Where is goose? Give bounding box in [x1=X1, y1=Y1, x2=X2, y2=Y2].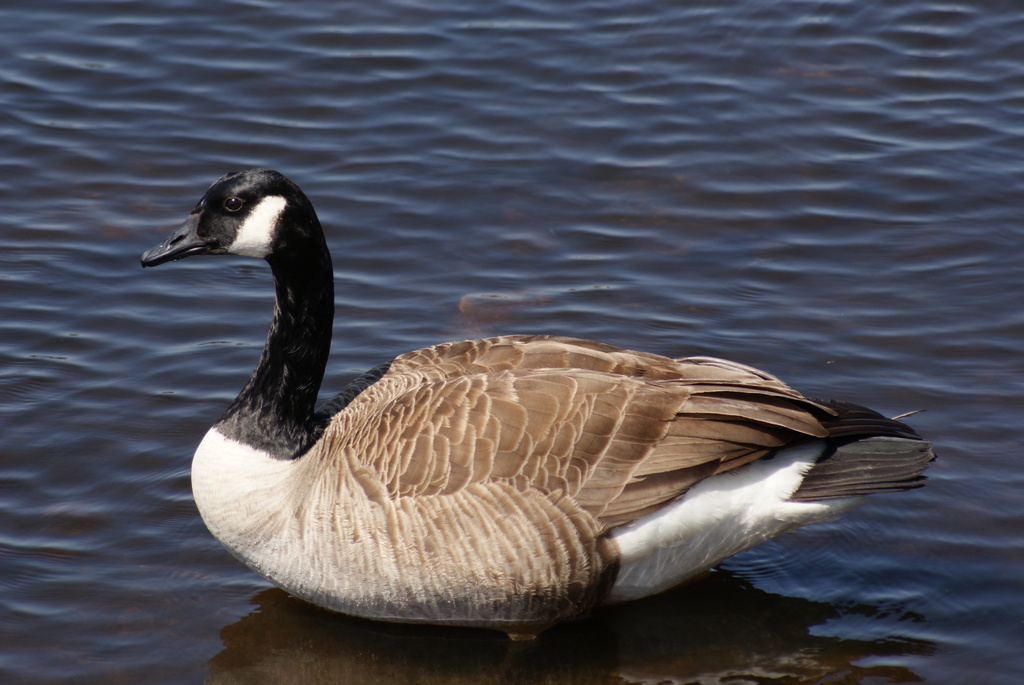
[x1=118, y1=180, x2=921, y2=625].
